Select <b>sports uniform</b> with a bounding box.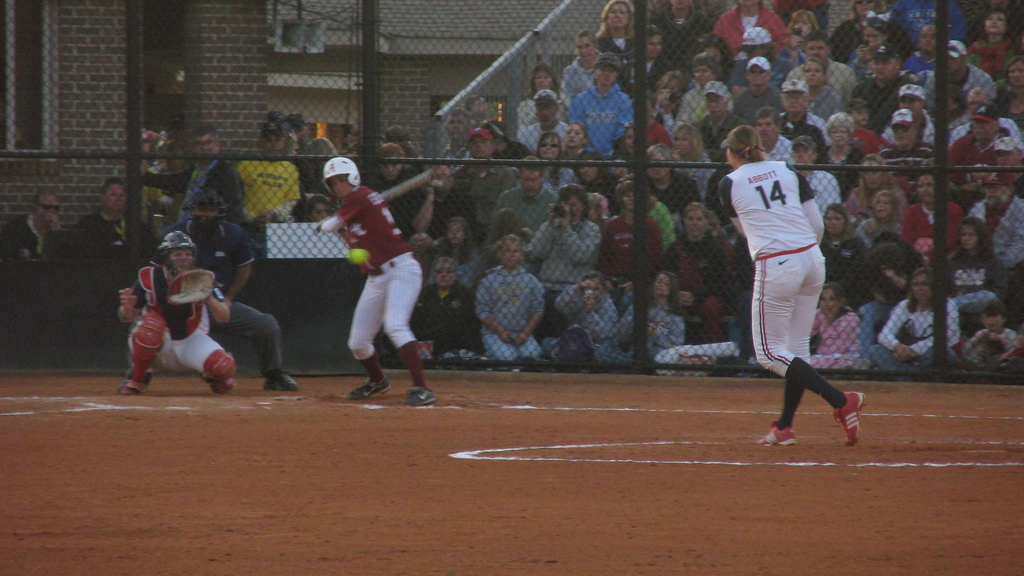
Rect(305, 182, 430, 392).
